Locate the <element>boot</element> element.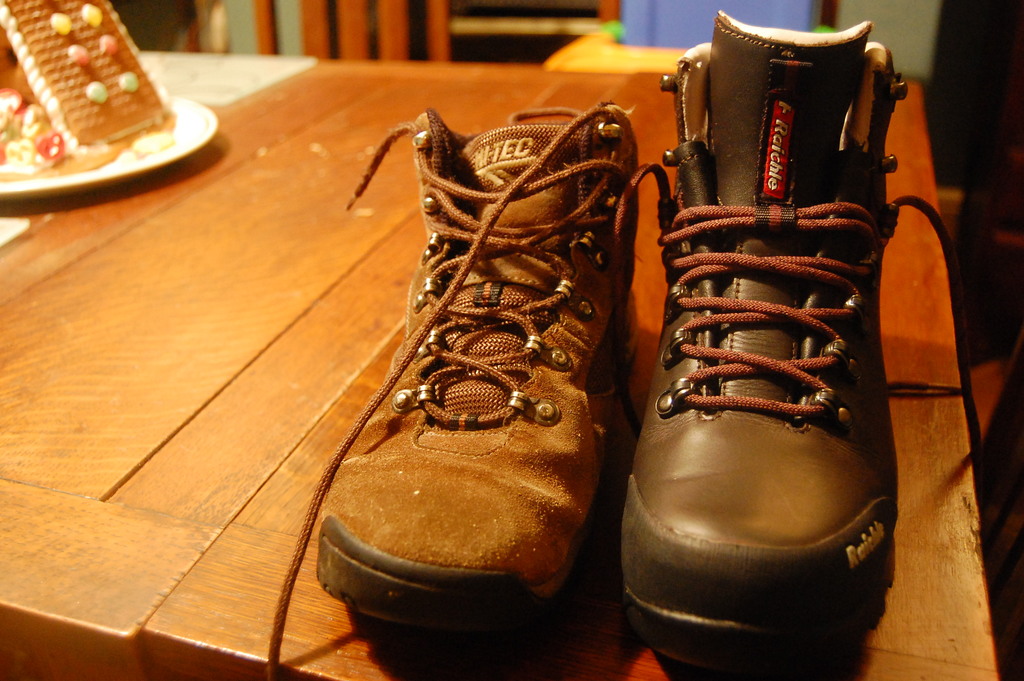
Element bbox: [left=614, top=11, right=984, bottom=678].
